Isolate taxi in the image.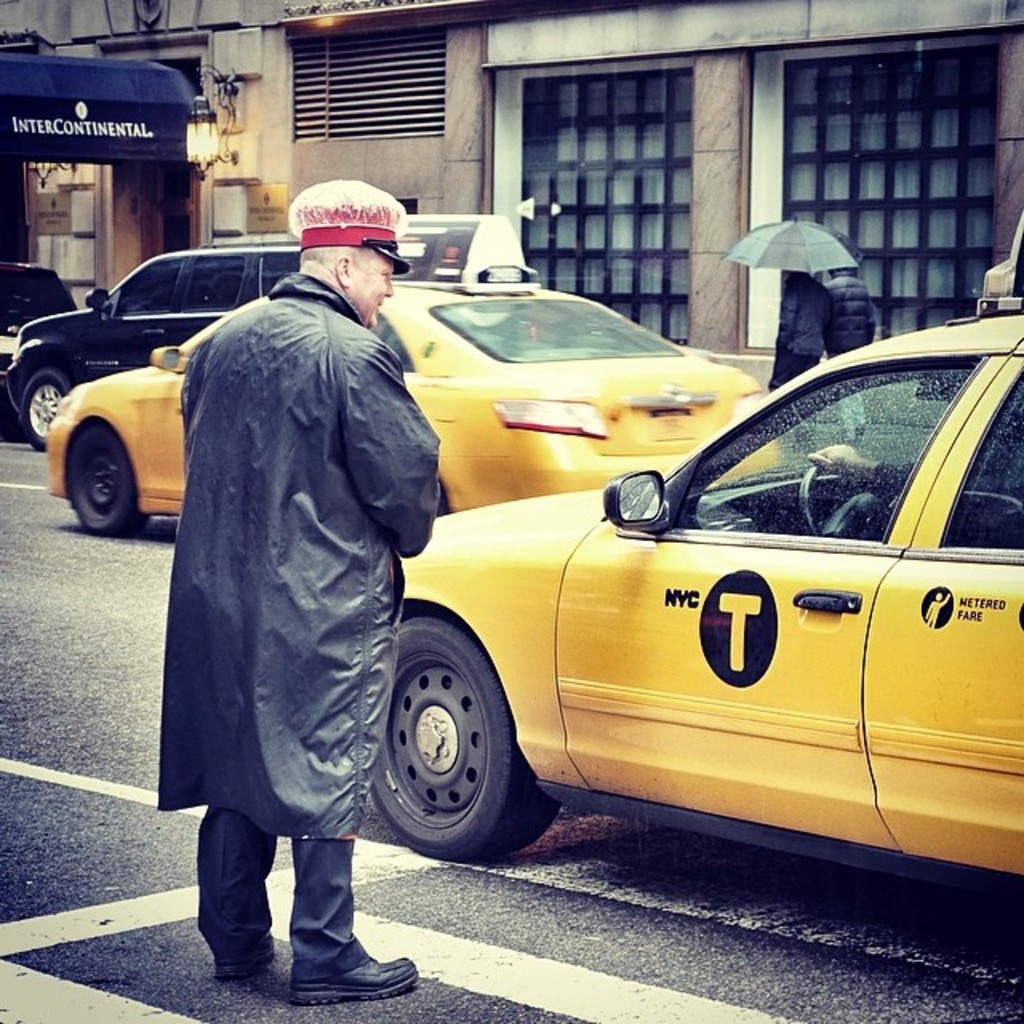
Isolated region: x1=395, y1=301, x2=1022, y2=858.
